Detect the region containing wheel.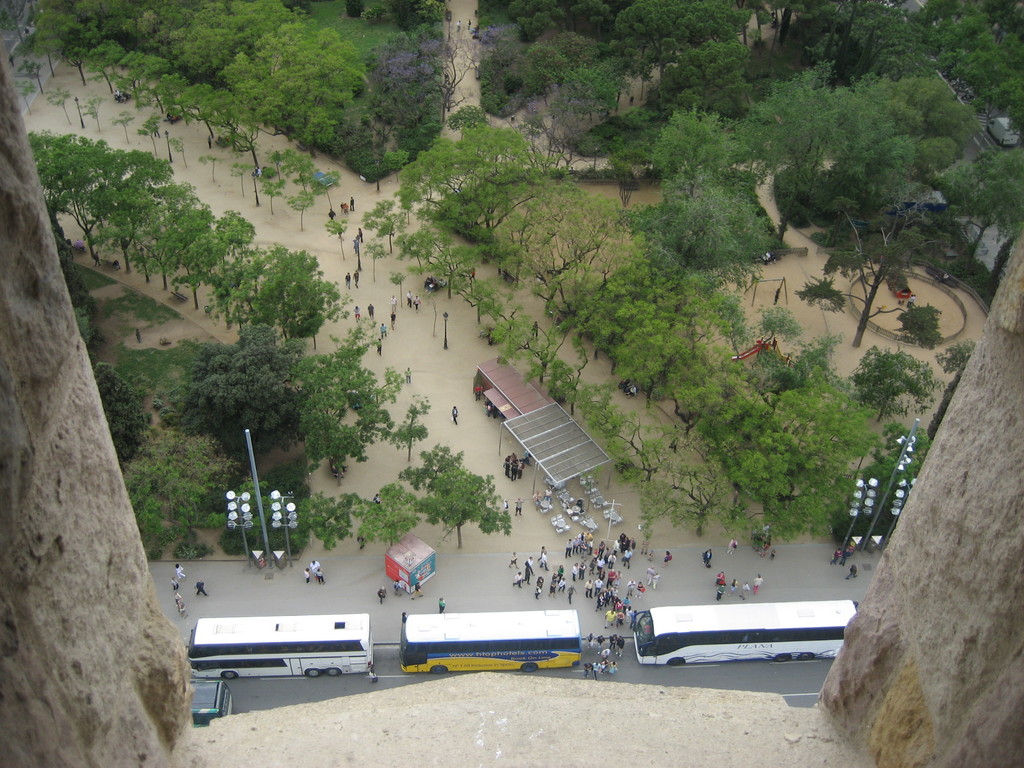
520 664 538 672.
